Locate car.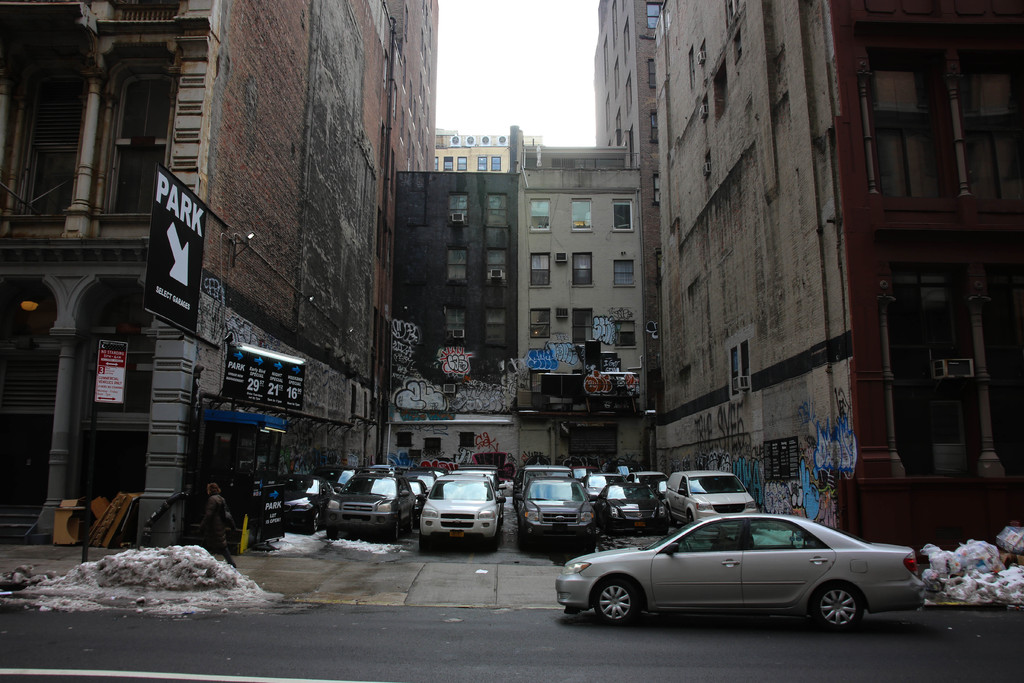
Bounding box: 556,514,924,630.
